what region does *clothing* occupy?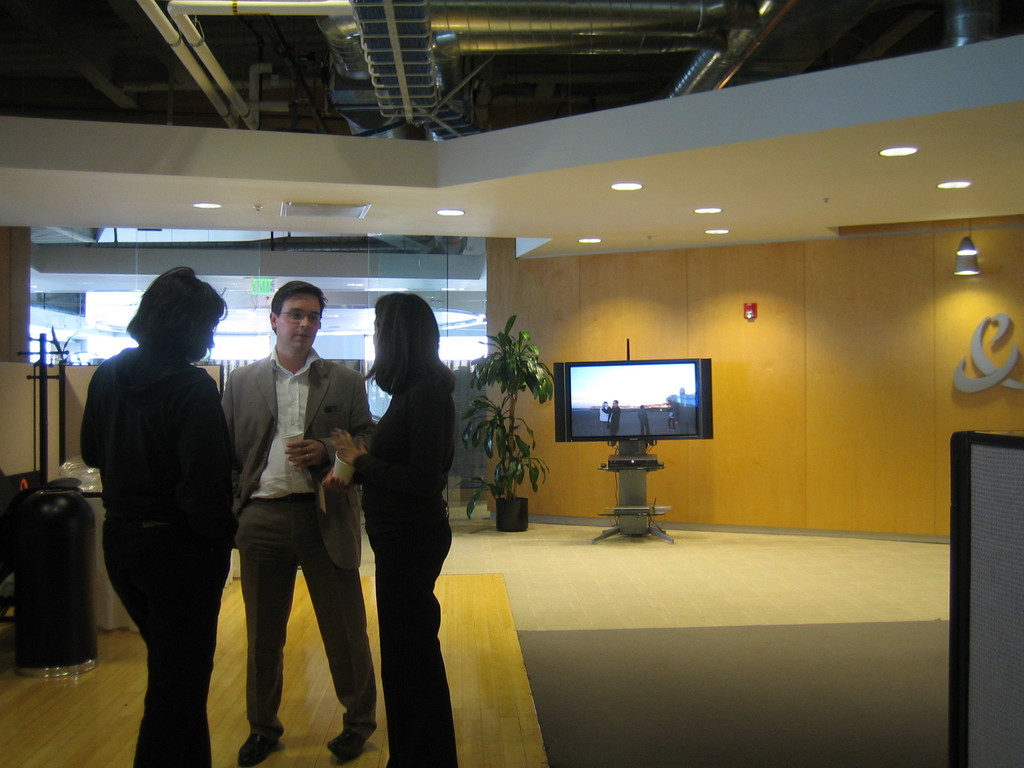
box=[76, 255, 235, 740].
